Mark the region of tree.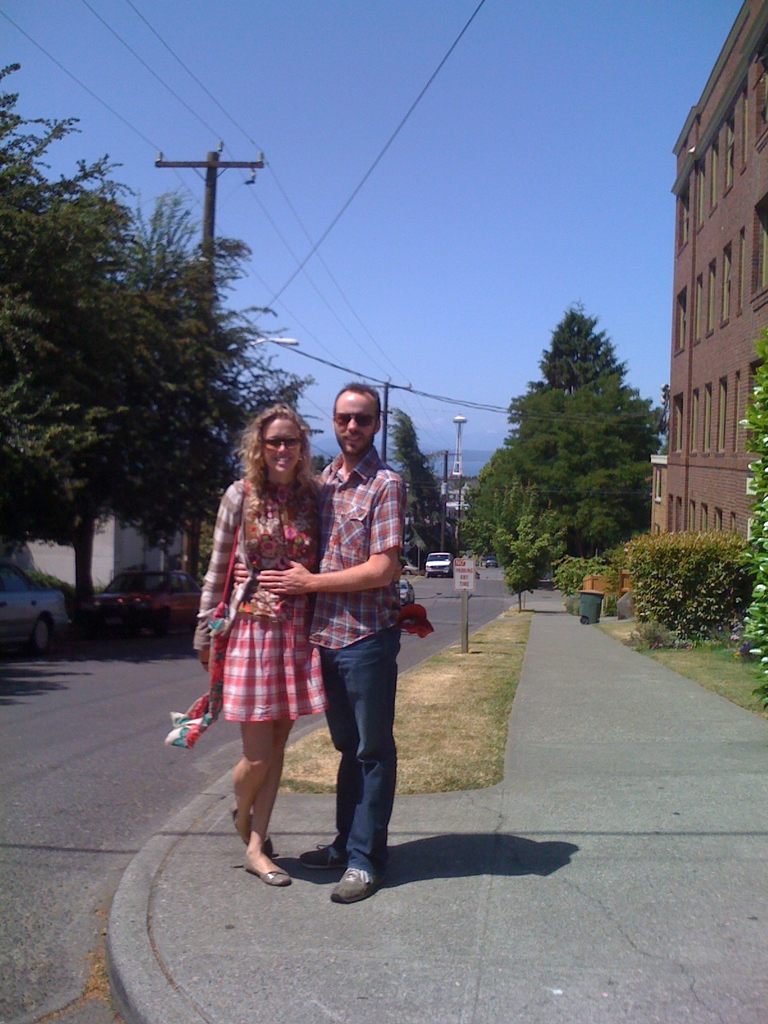
Region: {"left": 450, "top": 298, "right": 730, "bottom": 669}.
